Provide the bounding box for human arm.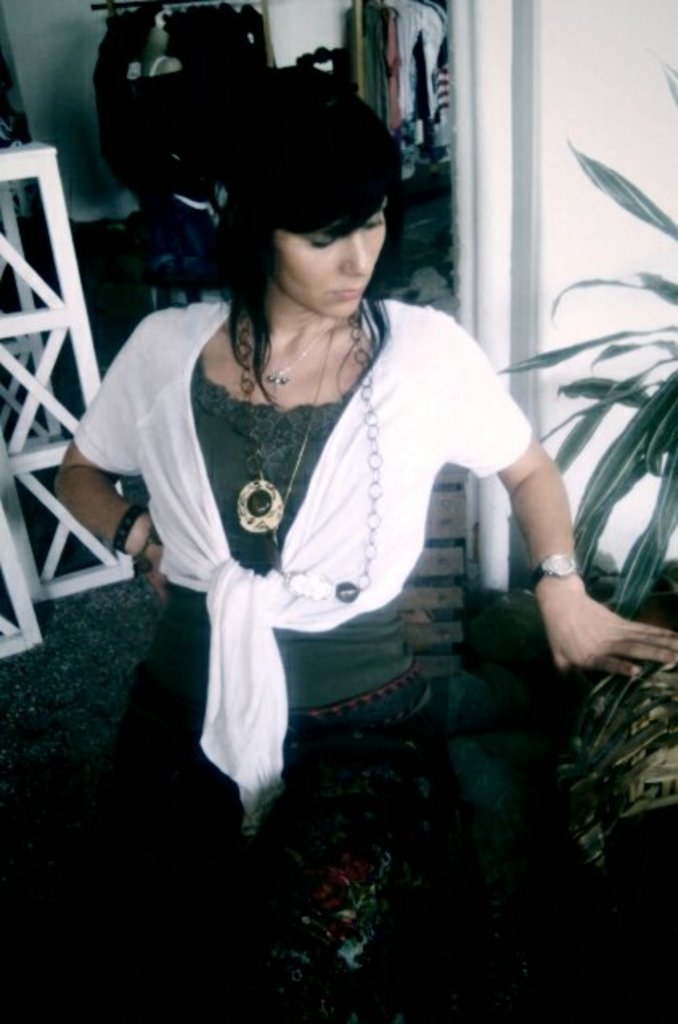
(477,389,652,731).
